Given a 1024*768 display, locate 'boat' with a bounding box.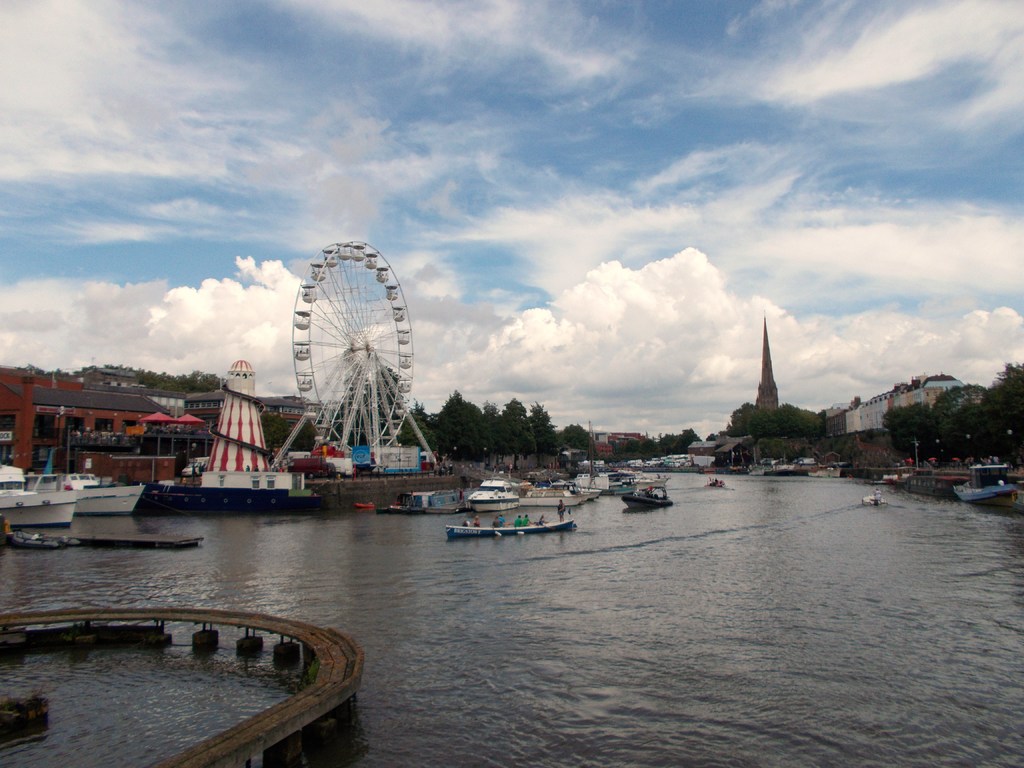
Located: (x1=461, y1=476, x2=517, y2=519).
